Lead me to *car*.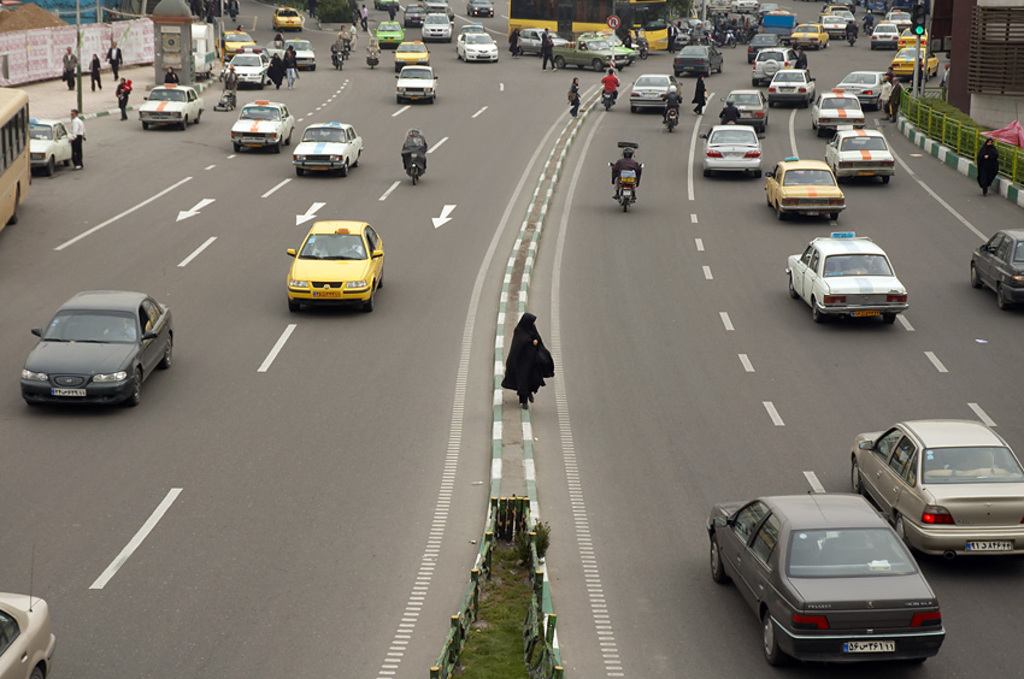
Lead to bbox=[225, 26, 264, 46].
